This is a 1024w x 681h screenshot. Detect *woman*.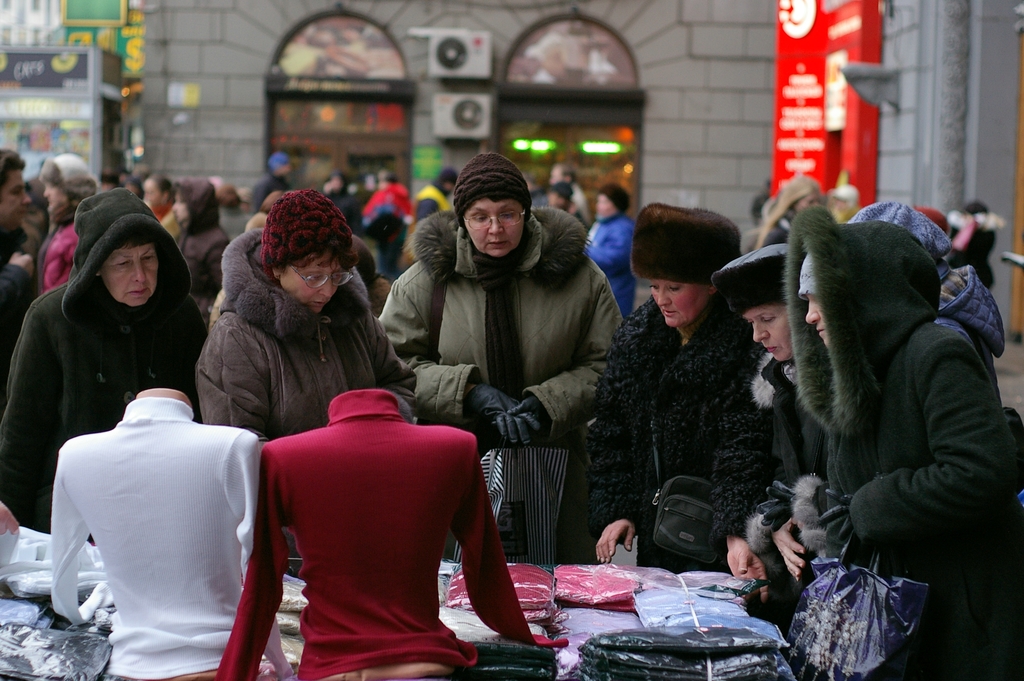
6:190:223:593.
